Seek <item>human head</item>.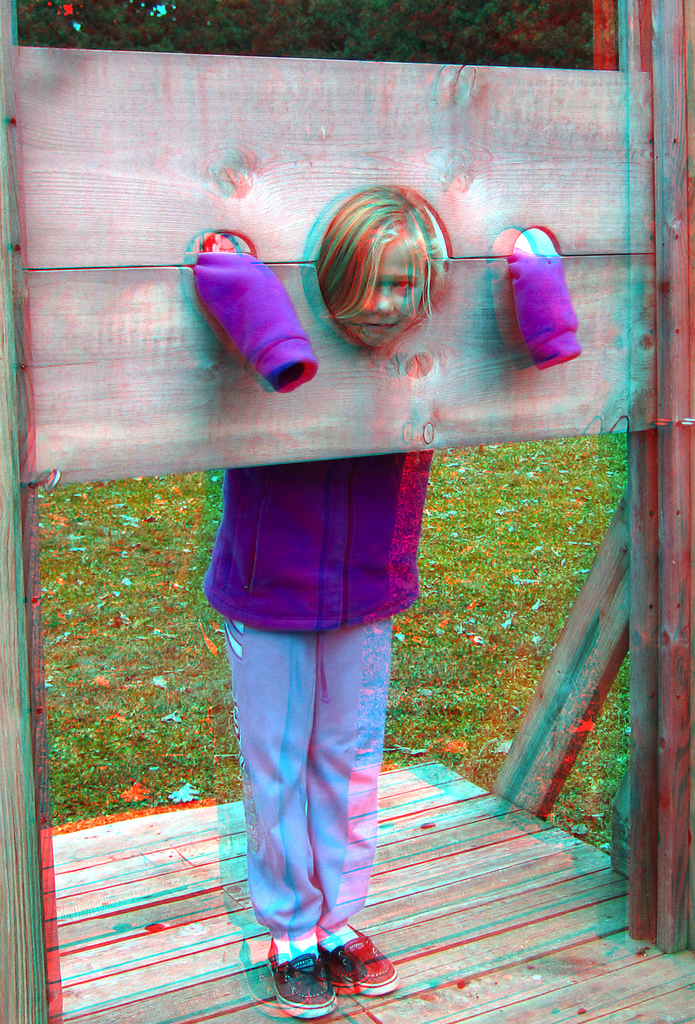
(306, 190, 455, 365).
